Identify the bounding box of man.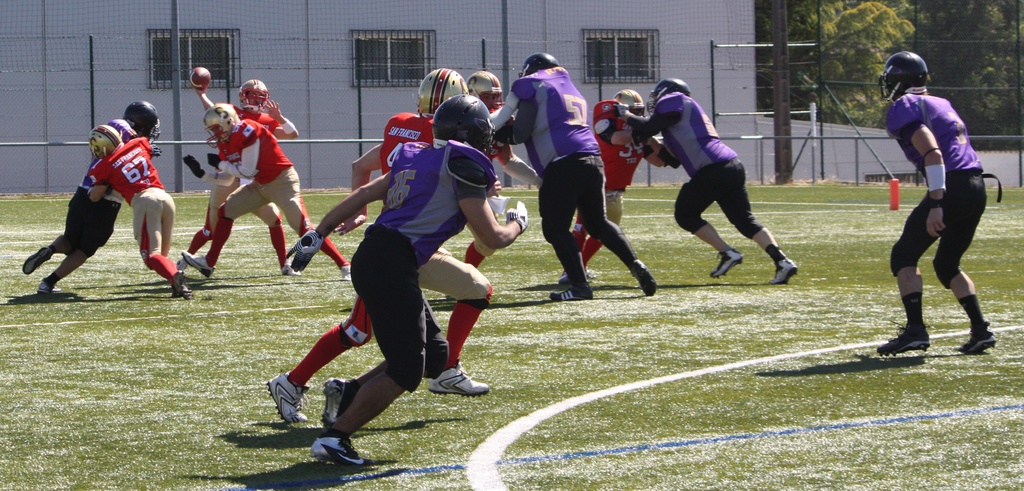
{"left": 877, "top": 50, "right": 1004, "bottom": 353}.
